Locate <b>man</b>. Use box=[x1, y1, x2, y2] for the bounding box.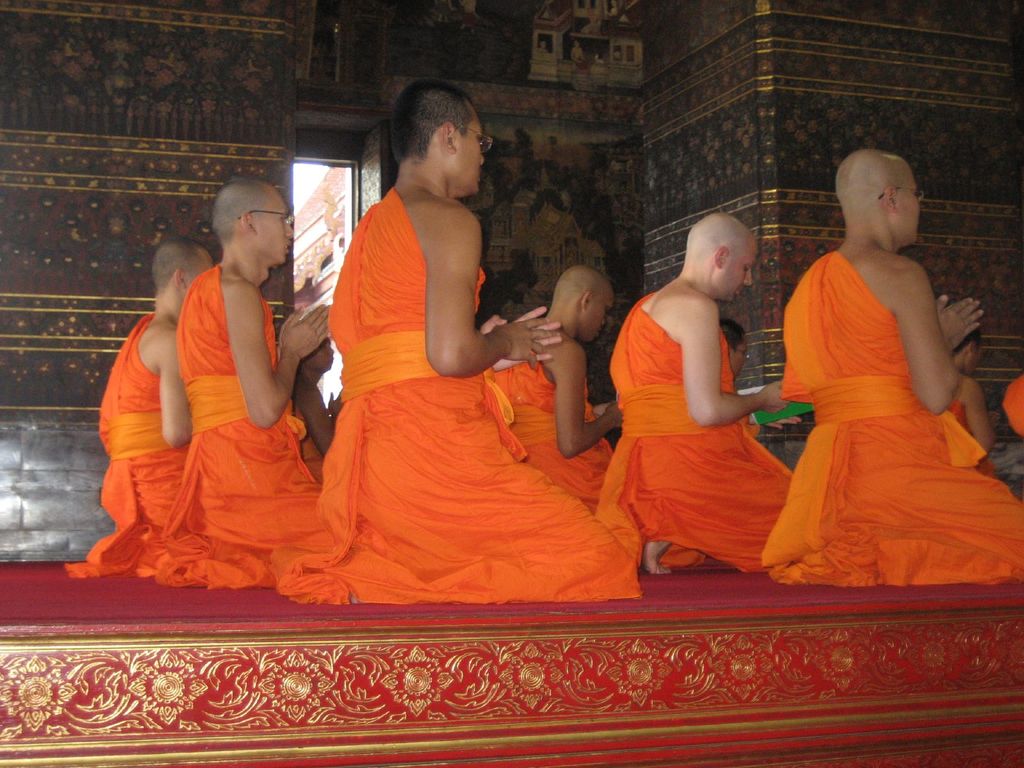
box=[1000, 374, 1023, 437].
